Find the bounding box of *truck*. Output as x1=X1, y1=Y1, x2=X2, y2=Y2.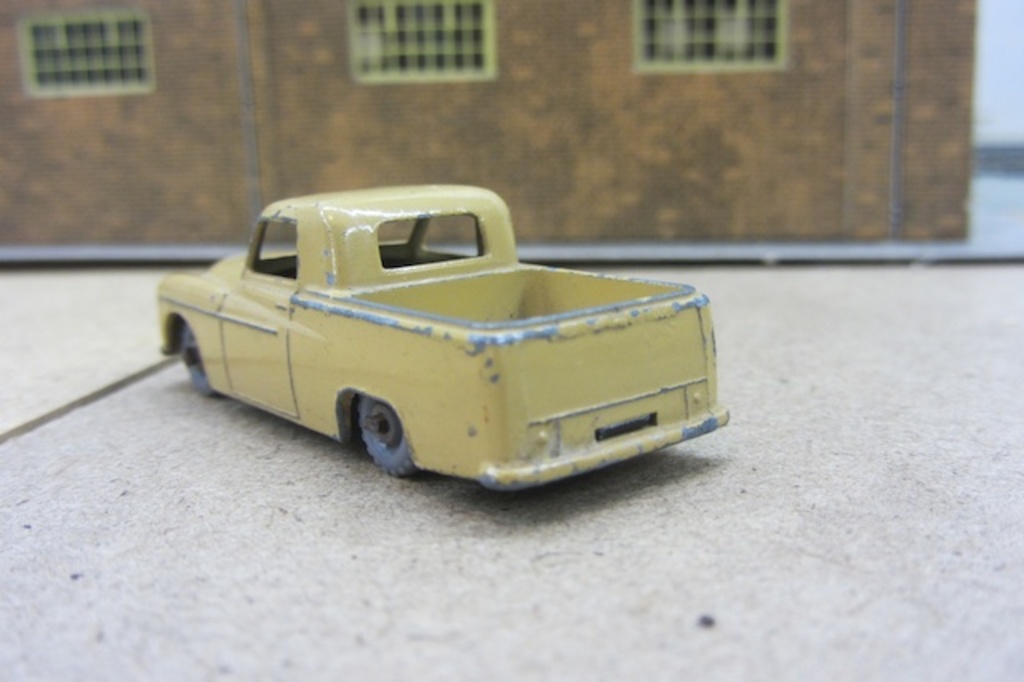
x1=112, y1=186, x2=784, y2=538.
